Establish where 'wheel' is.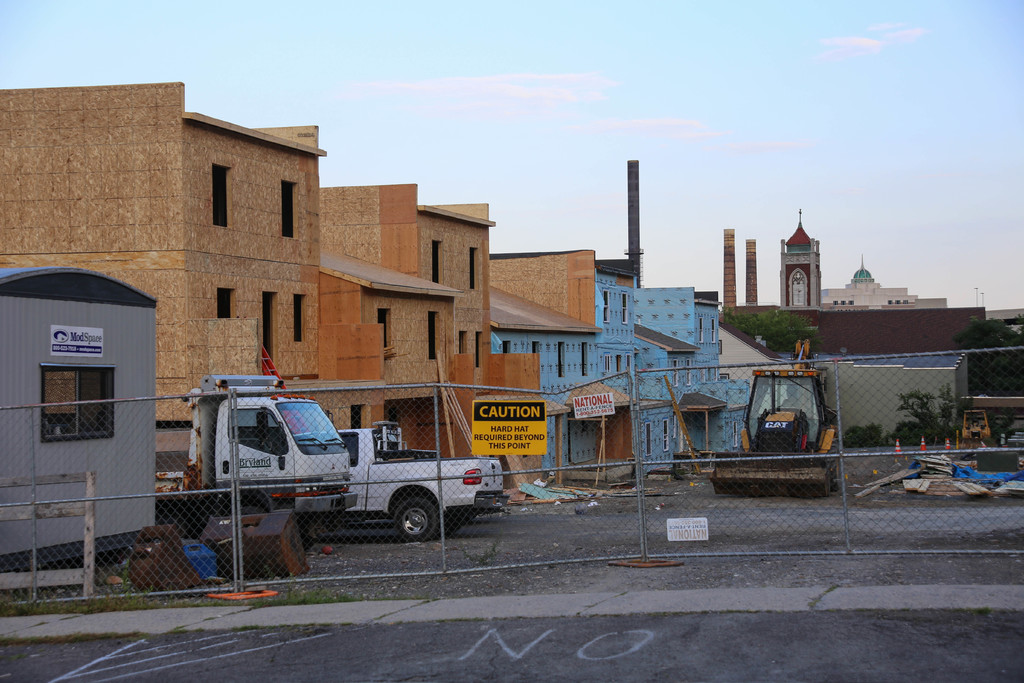
Established at 231/506/266/514.
